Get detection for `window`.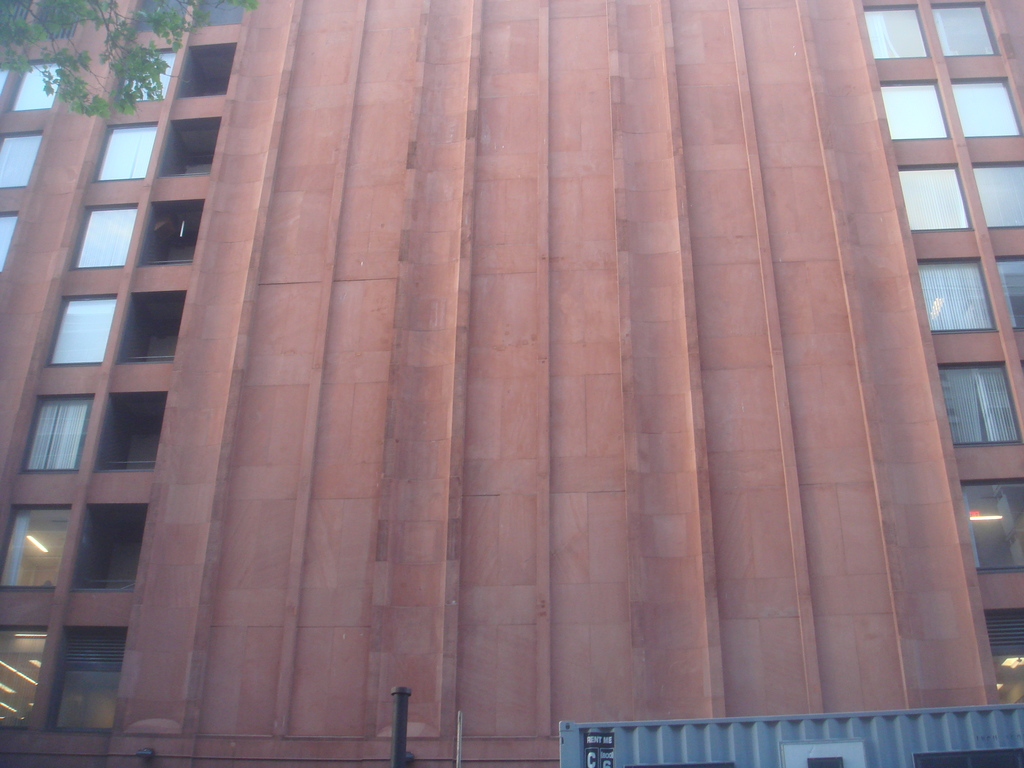
Detection: (67,202,136,267).
